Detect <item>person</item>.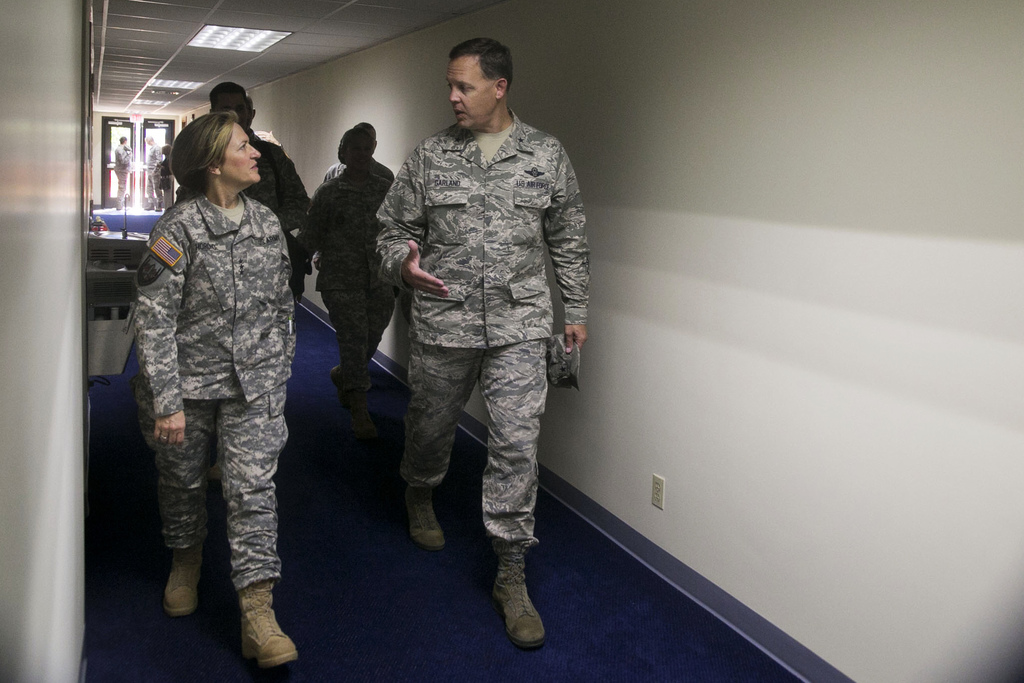
Detected at select_region(320, 118, 395, 349).
